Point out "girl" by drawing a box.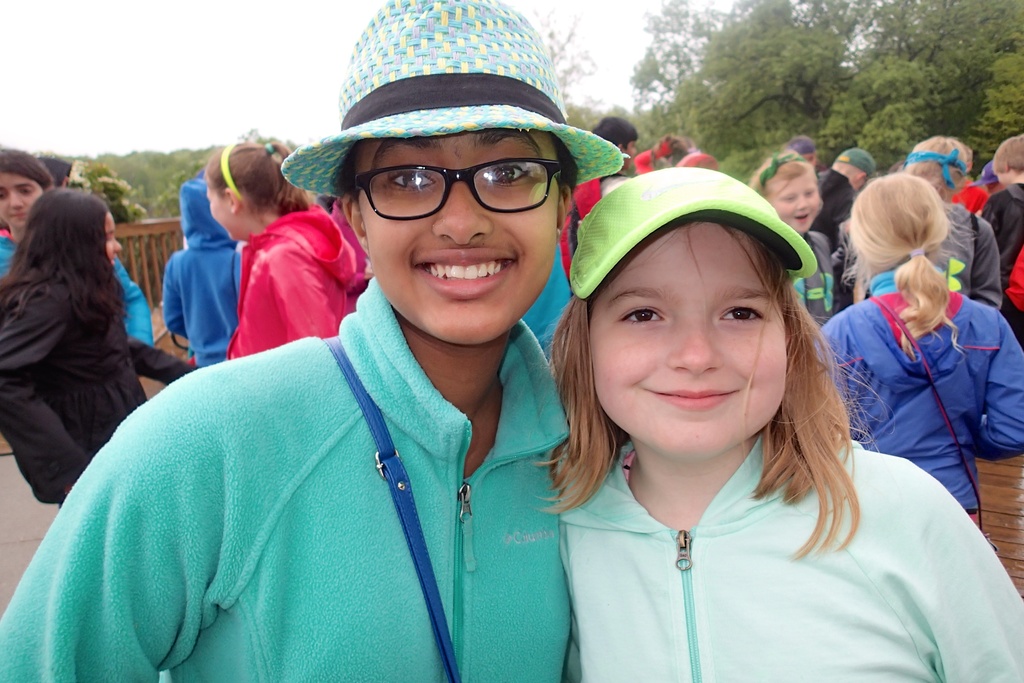
750,149,842,326.
